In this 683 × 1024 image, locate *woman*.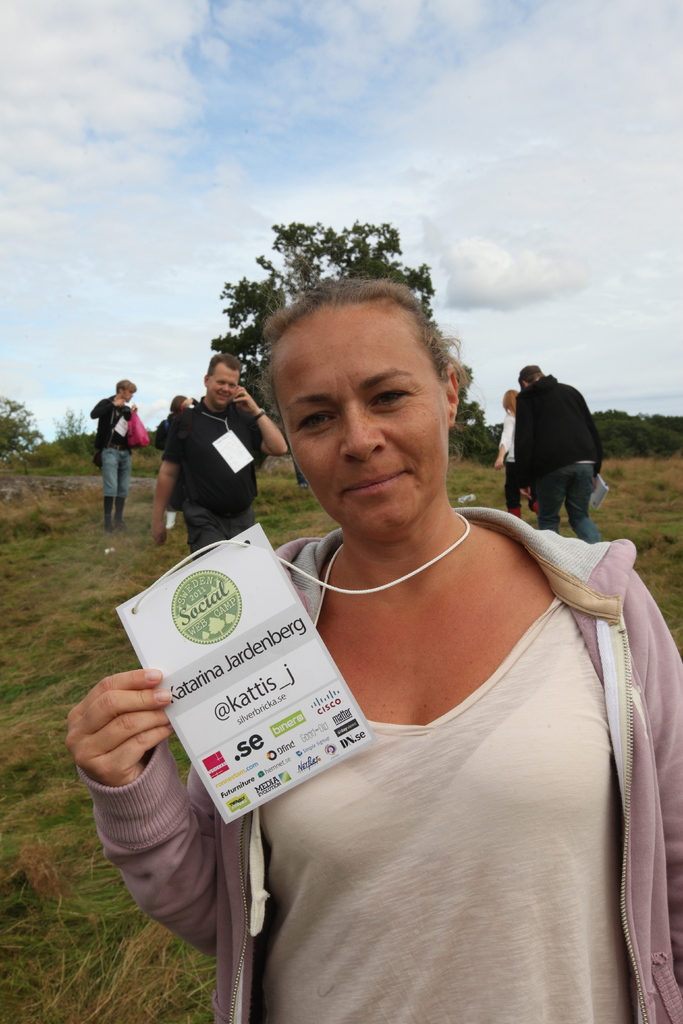
Bounding box: {"x1": 493, "y1": 385, "x2": 539, "y2": 516}.
